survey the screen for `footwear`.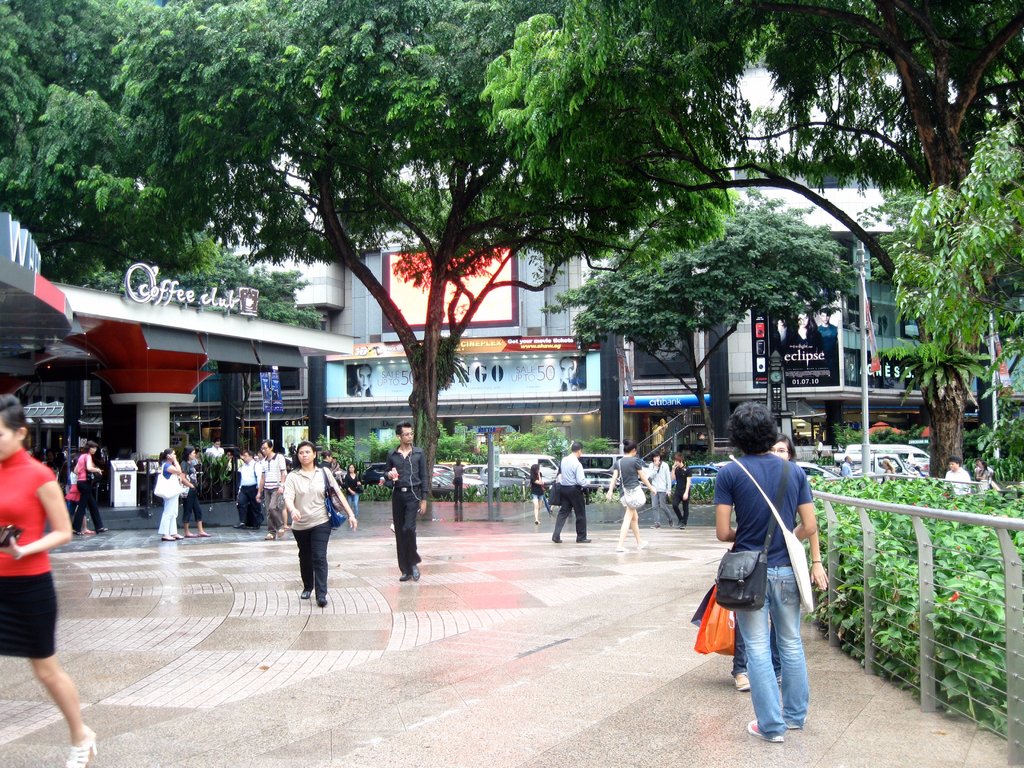
Survey found: pyautogui.locateOnScreen(668, 521, 673, 527).
